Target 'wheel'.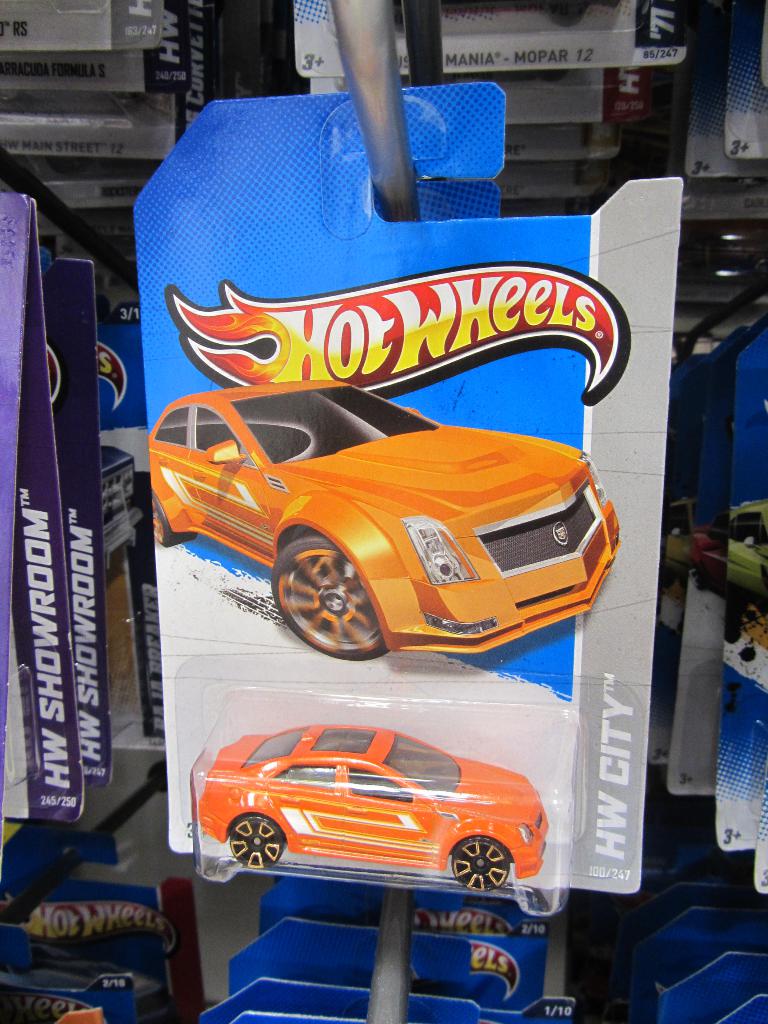
Target region: {"x1": 226, "y1": 810, "x2": 285, "y2": 868}.
